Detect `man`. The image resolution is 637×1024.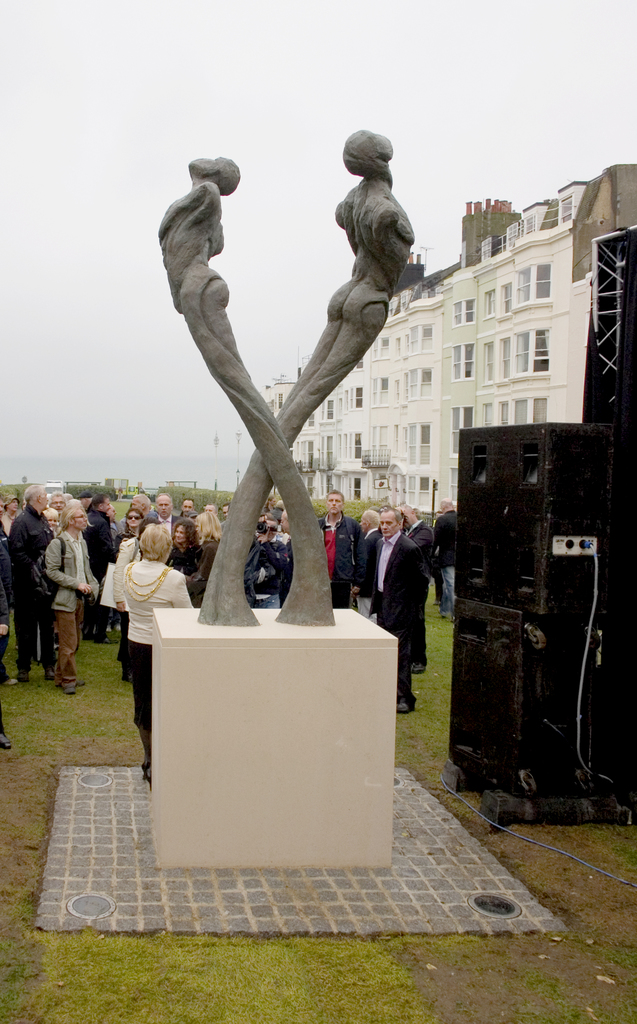
[left=84, top=490, right=117, bottom=643].
